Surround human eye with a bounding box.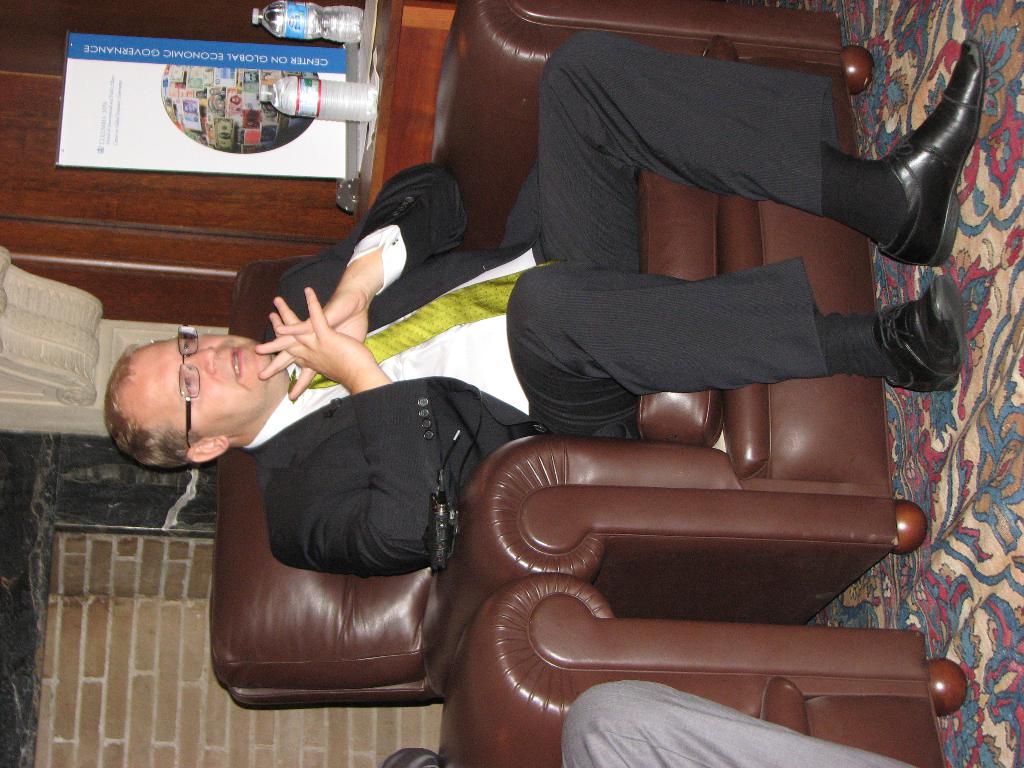
<box>180,372,202,396</box>.
